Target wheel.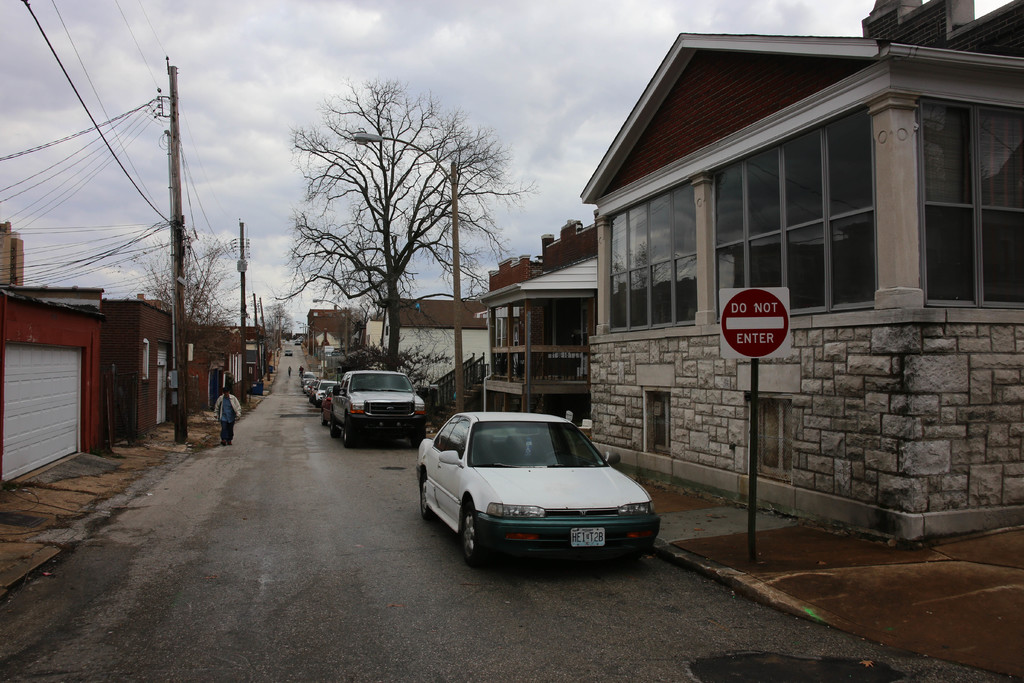
Target region: bbox(421, 470, 435, 519).
